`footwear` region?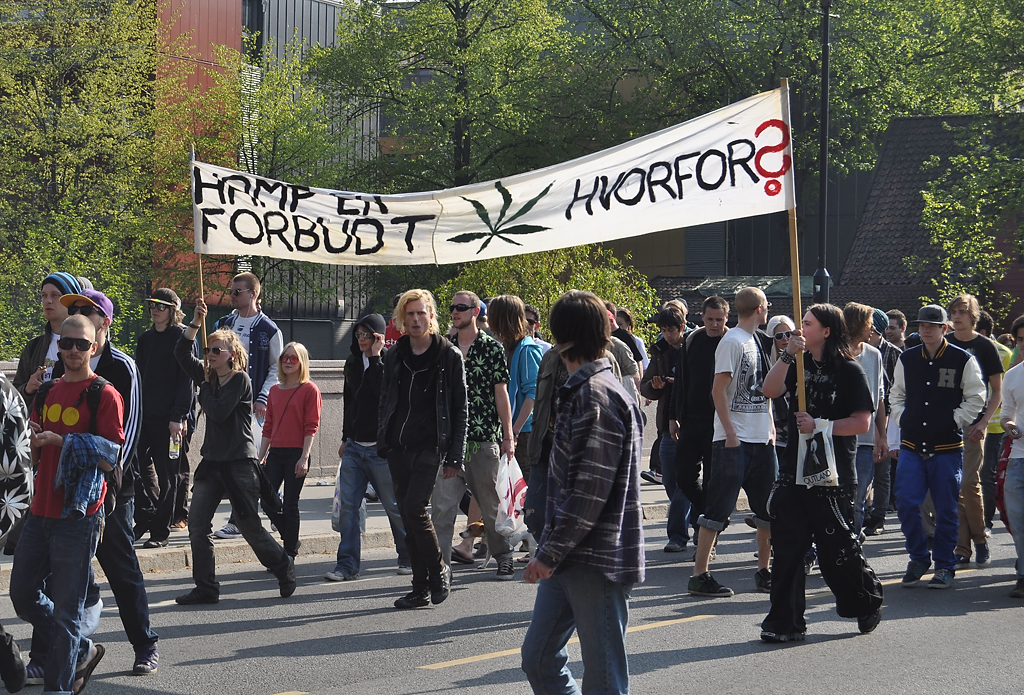
176 576 218 606
